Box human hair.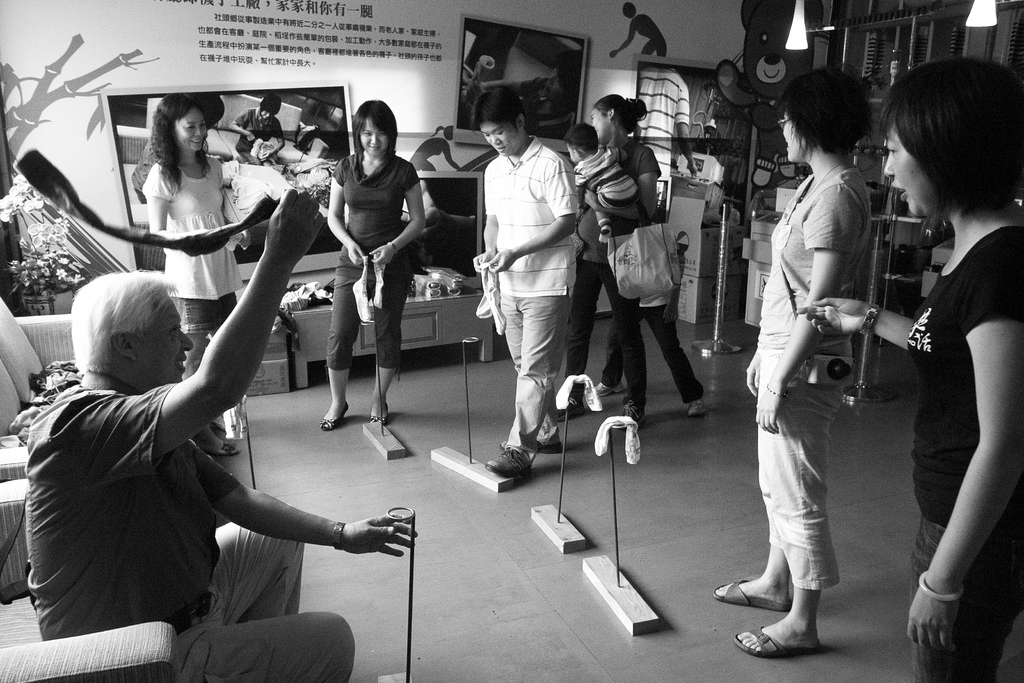
crop(150, 99, 209, 189).
